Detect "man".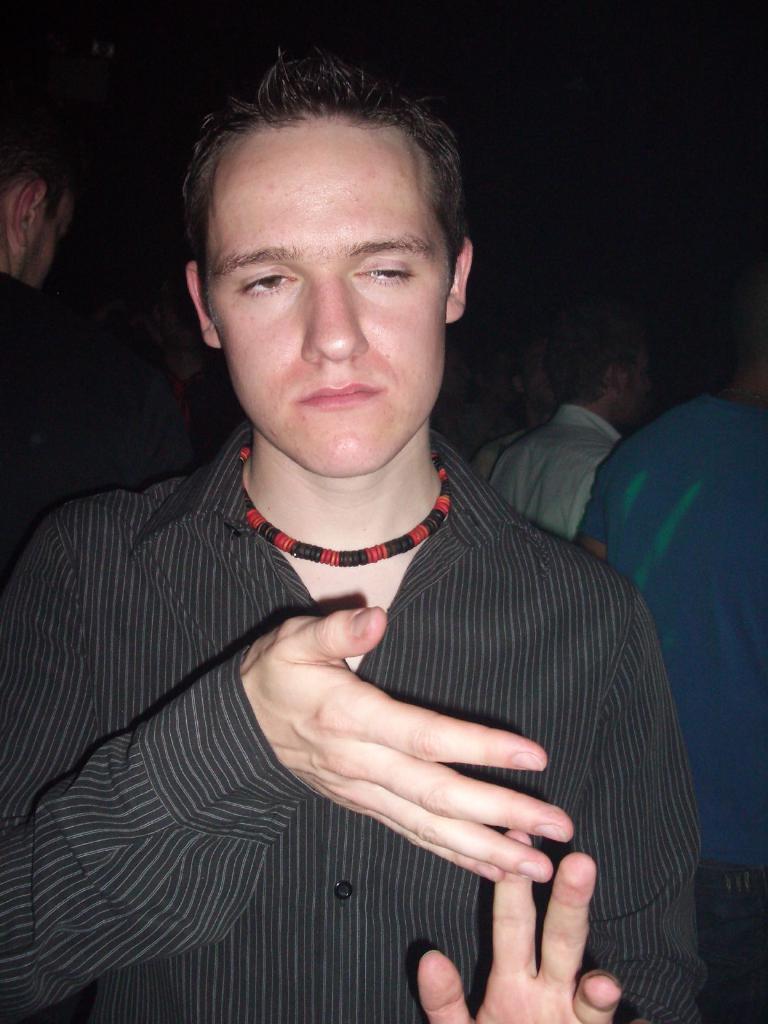
Detected at {"left": 0, "top": 137, "right": 84, "bottom": 540}.
